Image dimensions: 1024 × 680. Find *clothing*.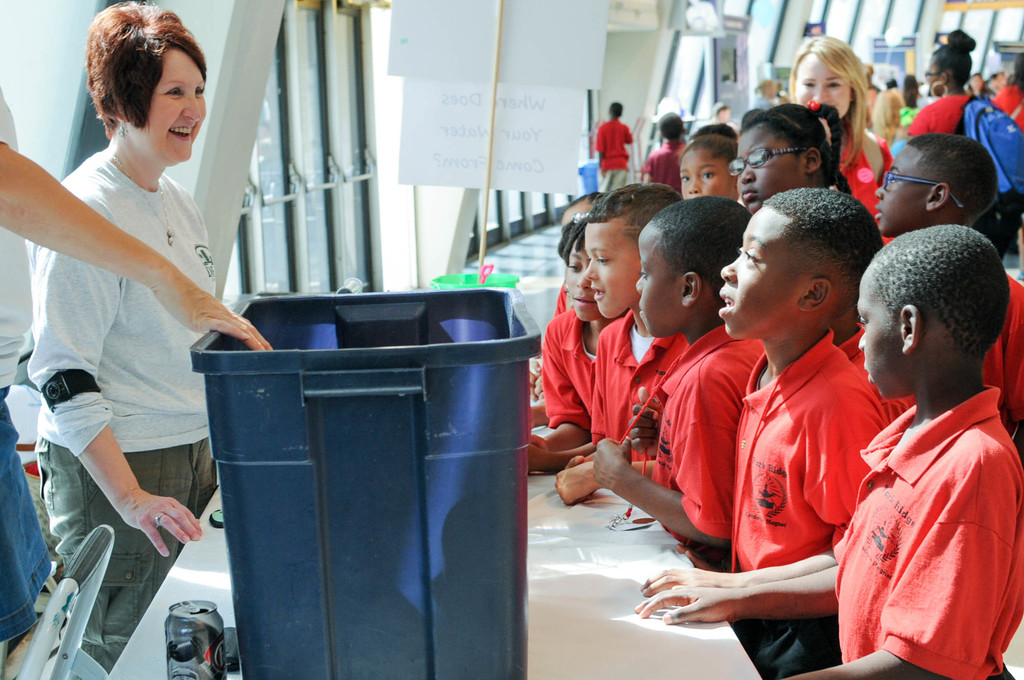
locate(854, 352, 1014, 668).
